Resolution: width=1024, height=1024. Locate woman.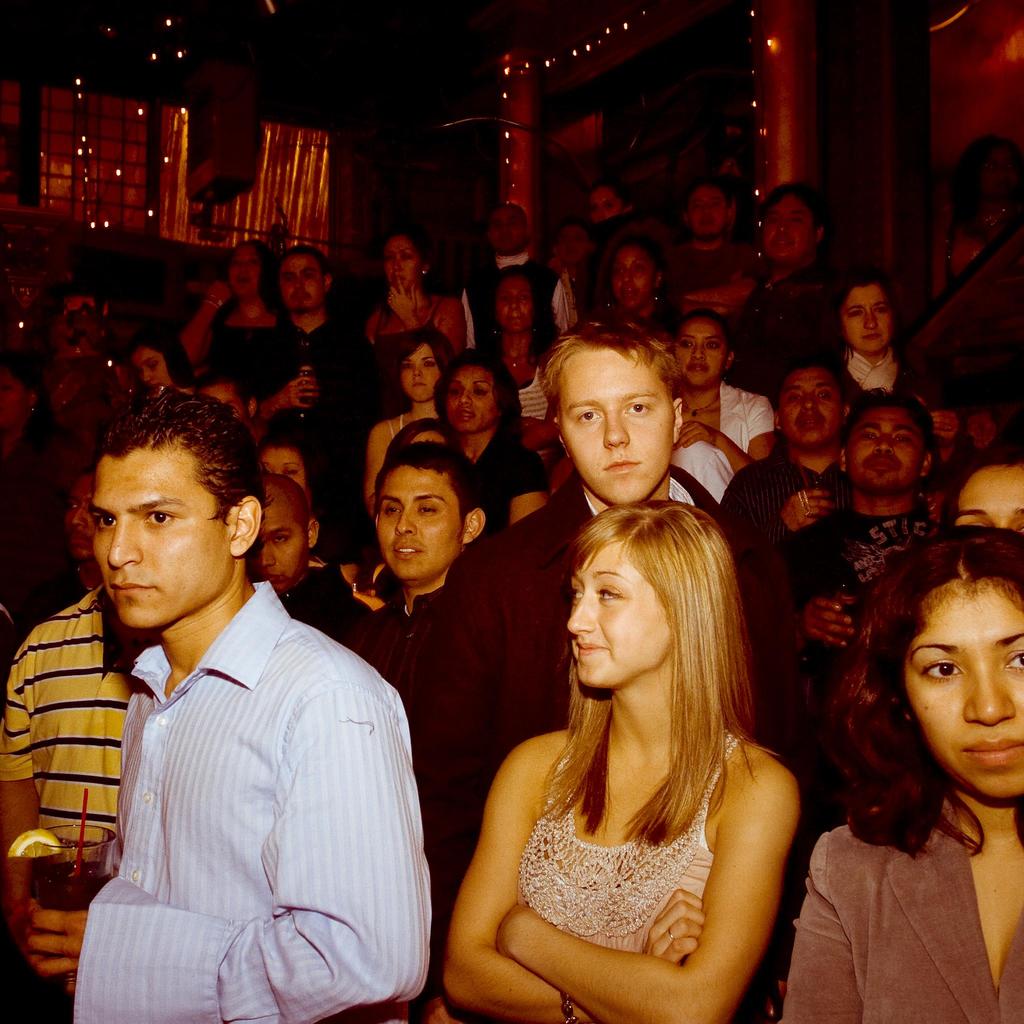
pyautogui.locateOnScreen(781, 525, 1023, 1023).
